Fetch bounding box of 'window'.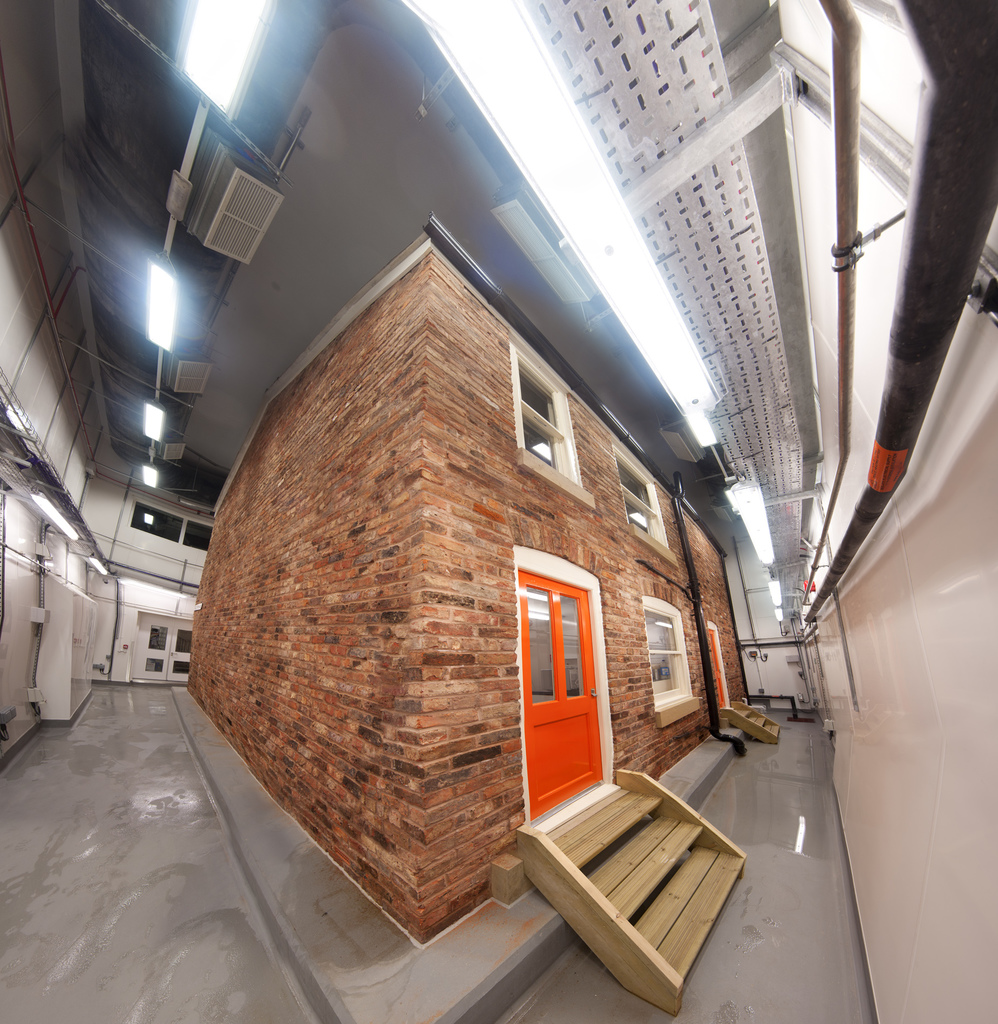
Bbox: (x1=647, y1=599, x2=698, y2=719).
